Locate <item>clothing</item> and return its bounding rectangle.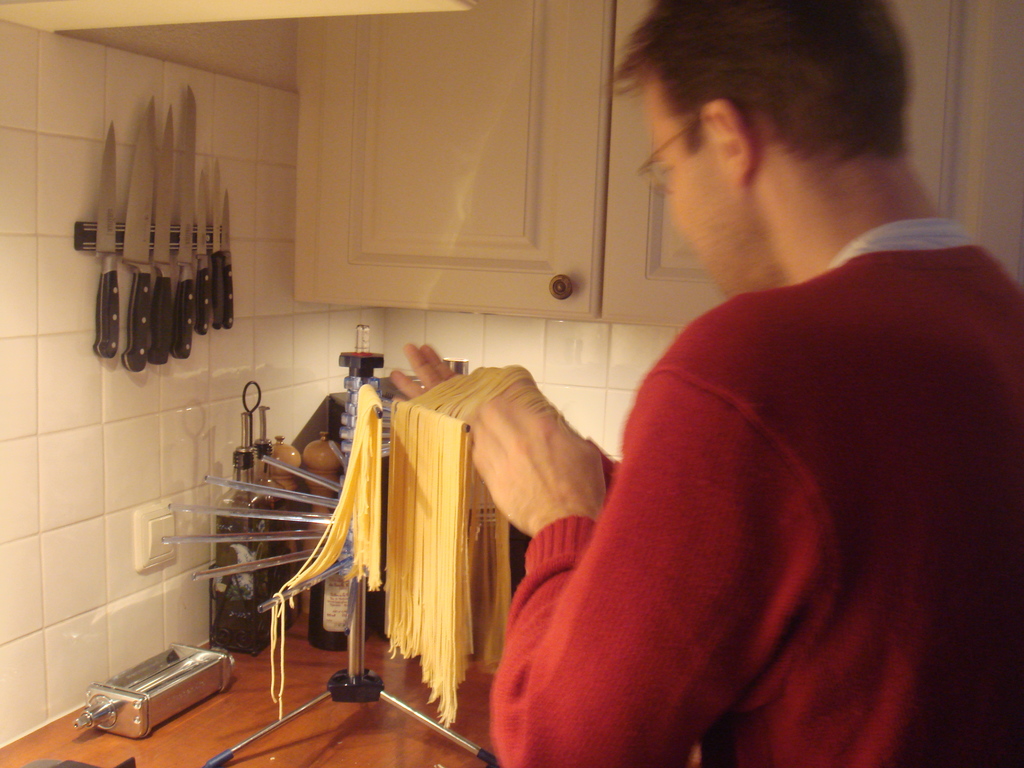
485,211,1023,767.
